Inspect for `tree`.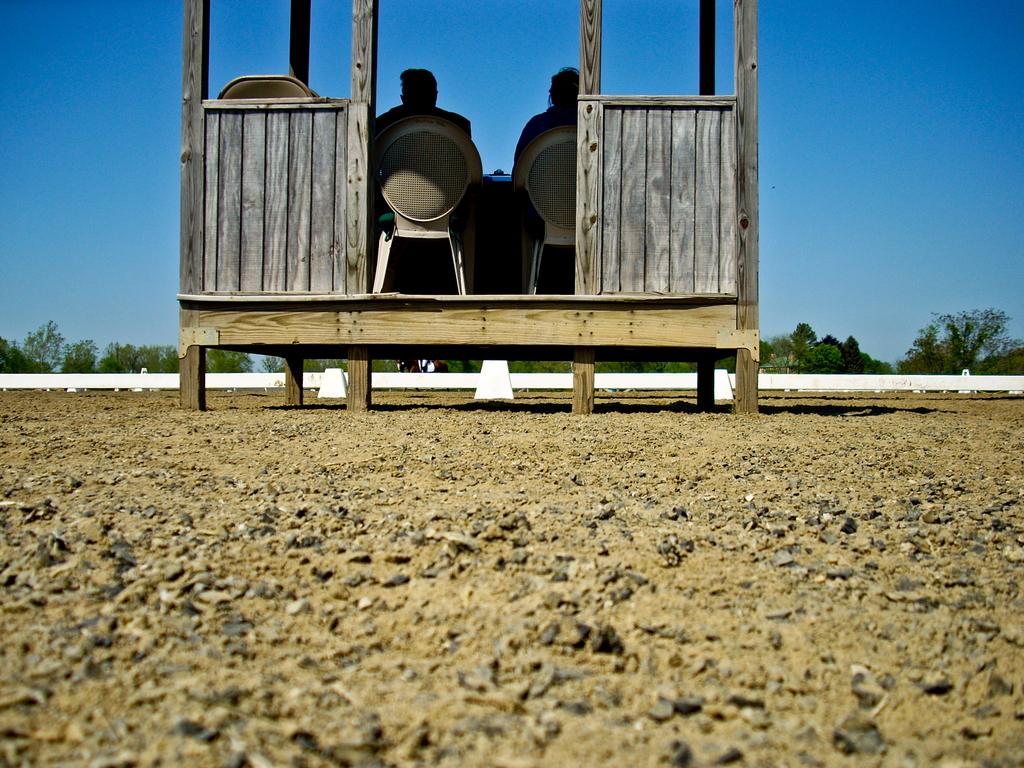
Inspection: box=[756, 320, 893, 377].
